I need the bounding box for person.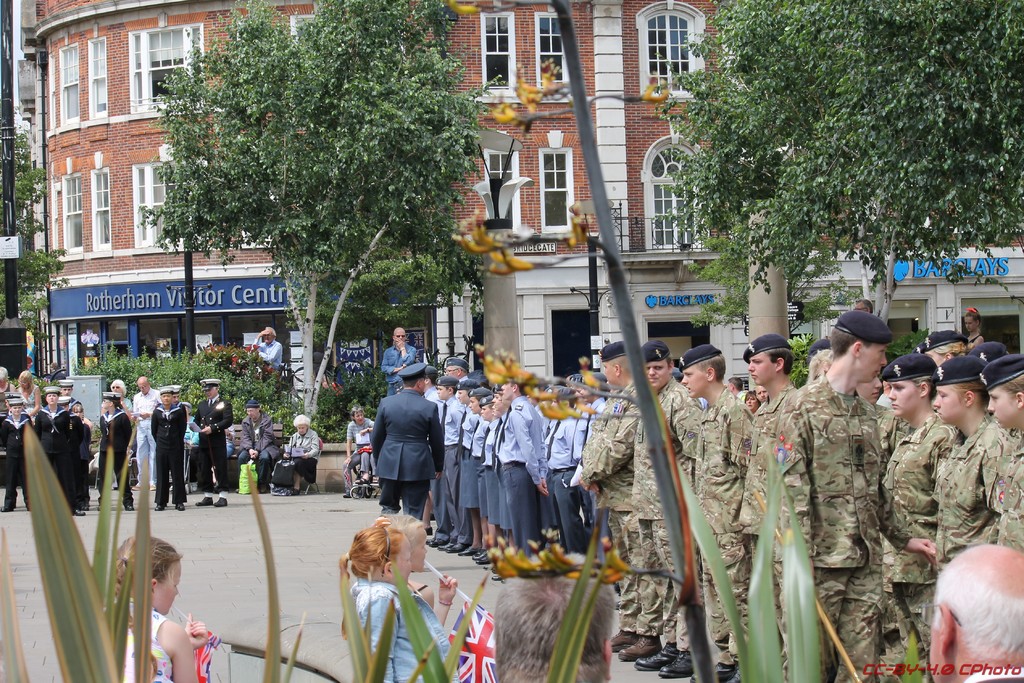
Here it is: BBox(376, 327, 419, 391).
